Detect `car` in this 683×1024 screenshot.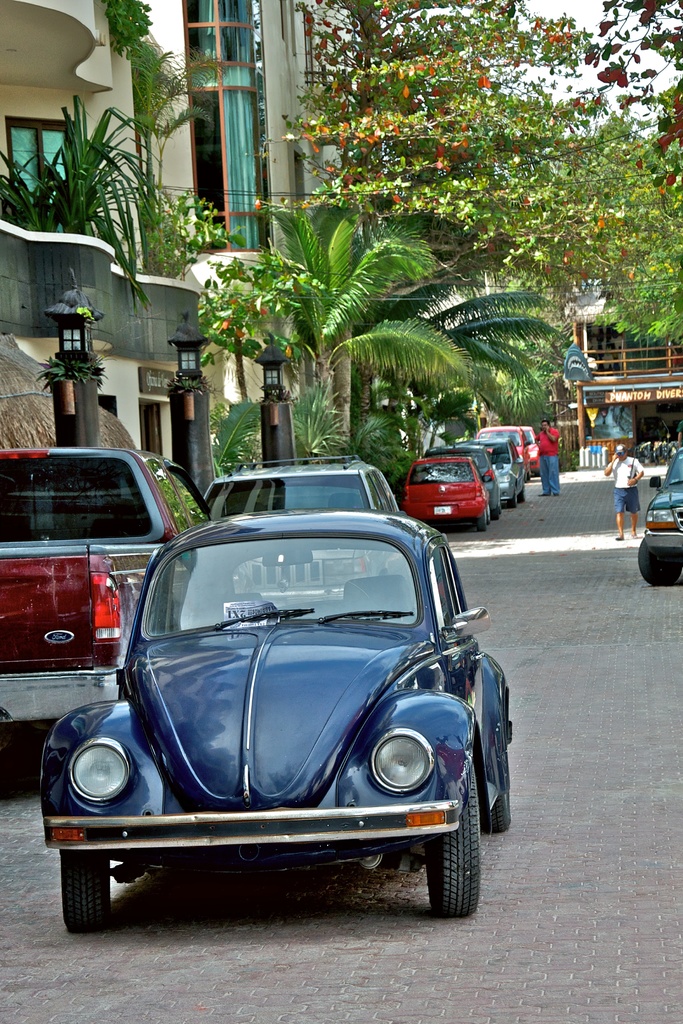
Detection: locate(488, 427, 541, 474).
